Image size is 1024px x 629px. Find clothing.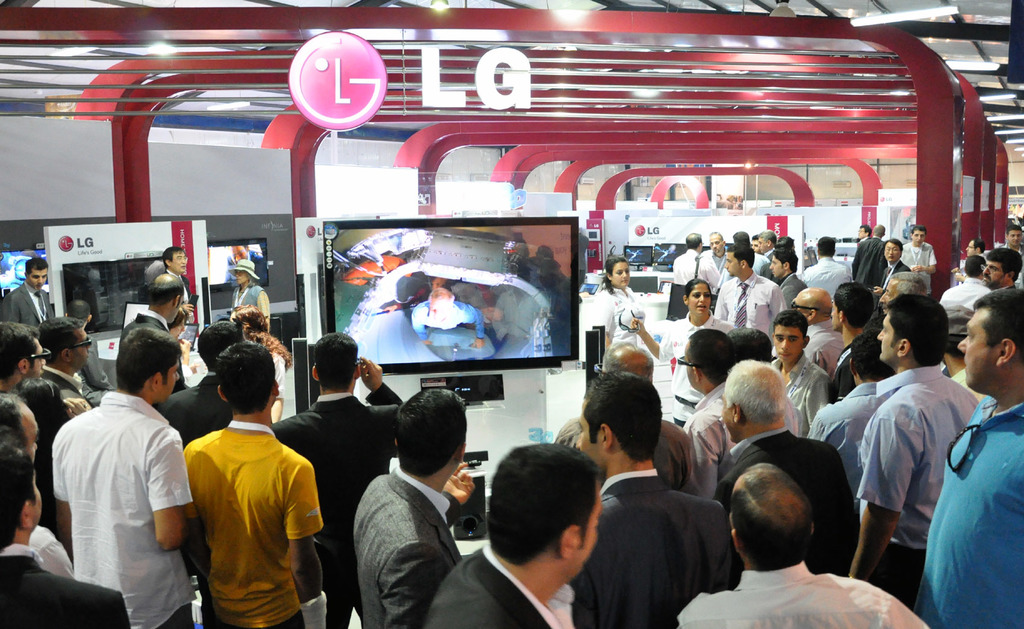
[410, 300, 486, 346].
